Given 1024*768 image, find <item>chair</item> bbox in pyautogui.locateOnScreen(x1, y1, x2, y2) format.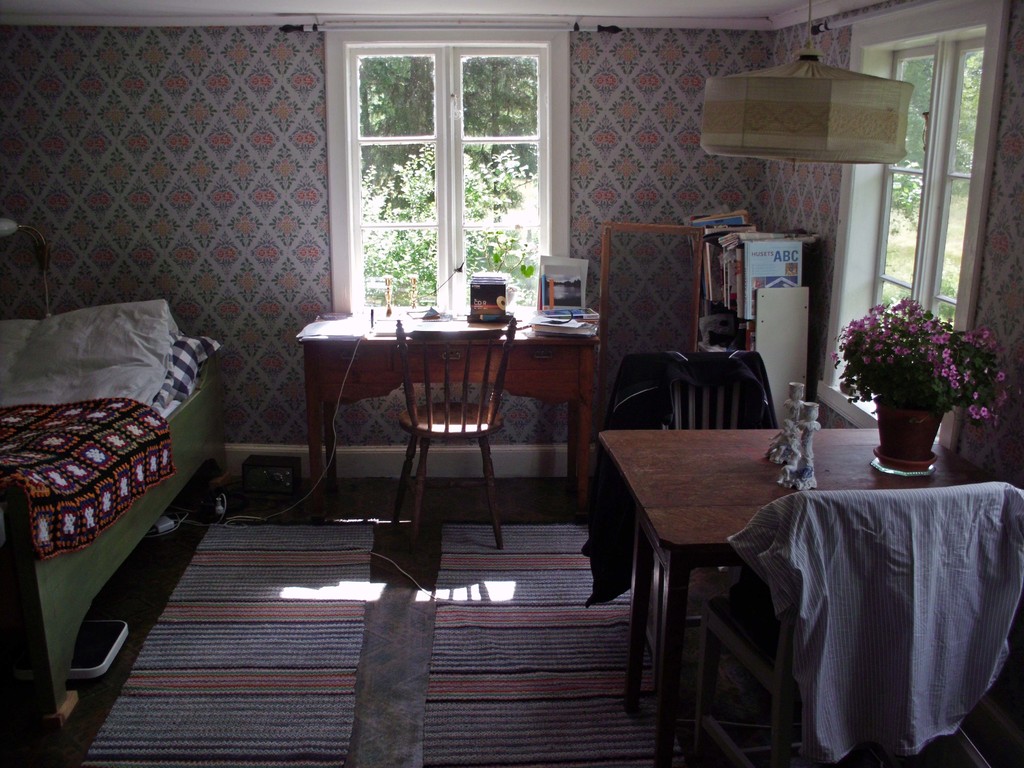
pyautogui.locateOnScreen(700, 488, 1017, 767).
